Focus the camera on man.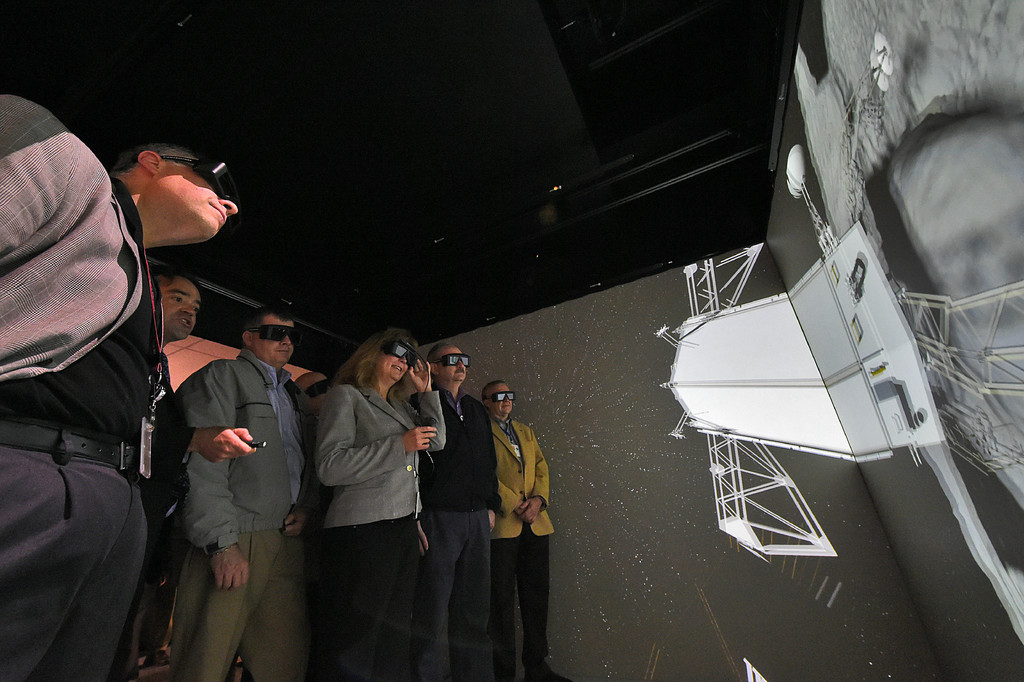
Focus region: <region>165, 299, 309, 681</region>.
